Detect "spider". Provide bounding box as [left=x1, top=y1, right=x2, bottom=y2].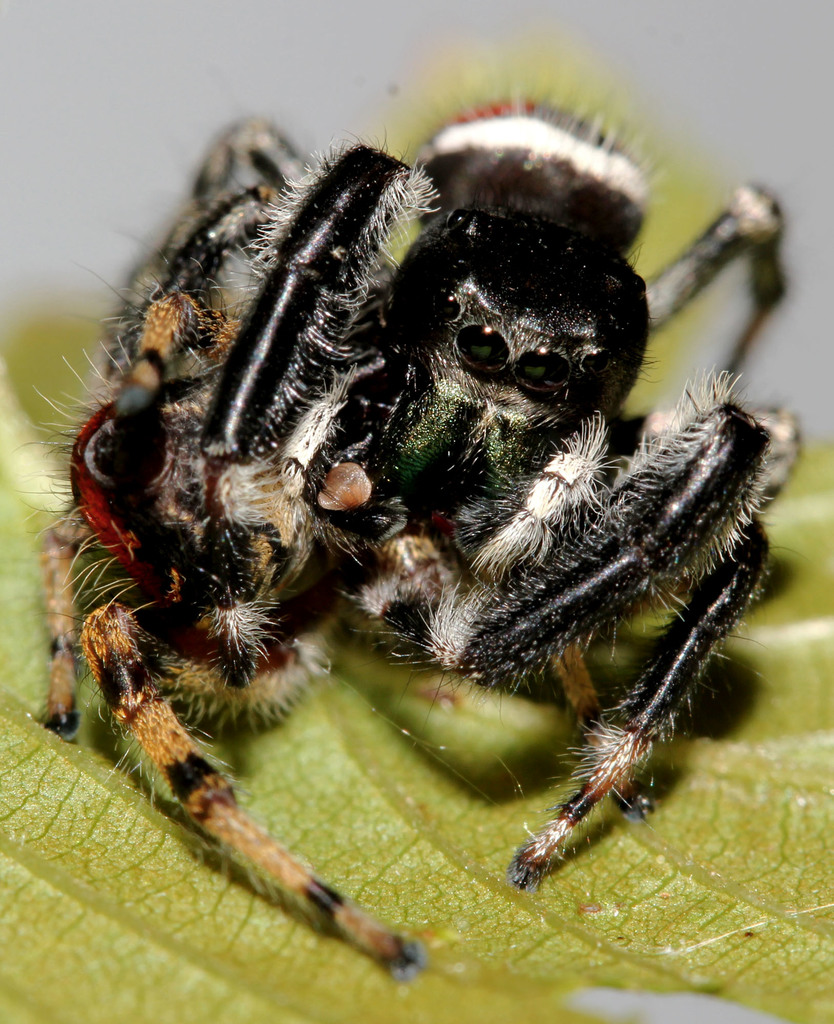
[left=13, top=63, right=805, bottom=986].
